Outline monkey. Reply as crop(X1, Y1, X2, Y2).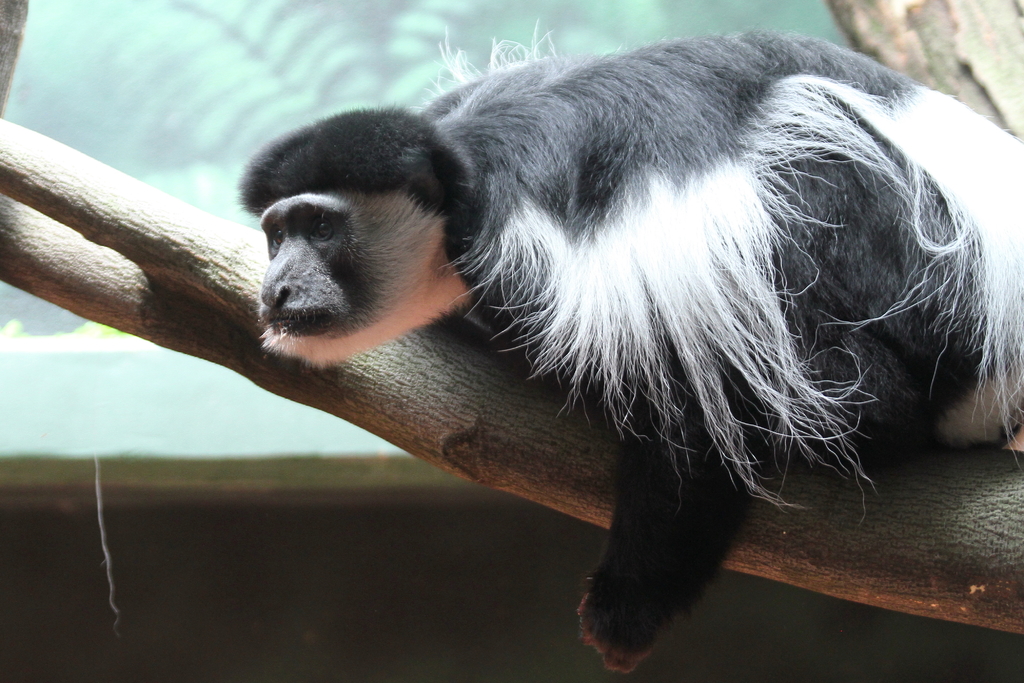
crop(198, 52, 975, 650).
